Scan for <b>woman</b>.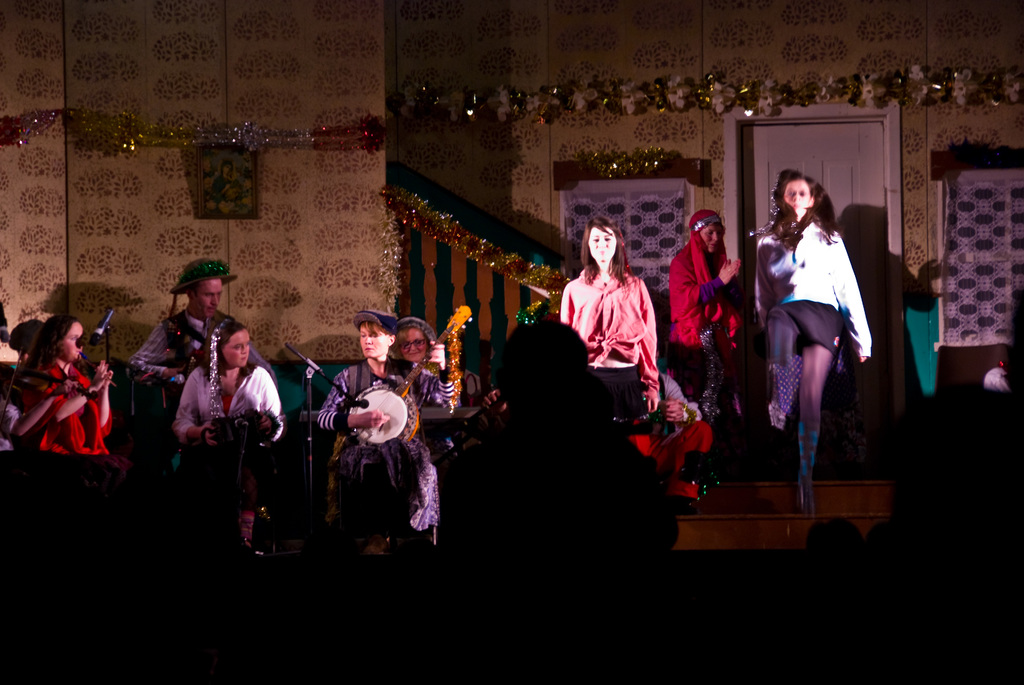
Scan result: x1=12 y1=317 x2=120 y2=457.
